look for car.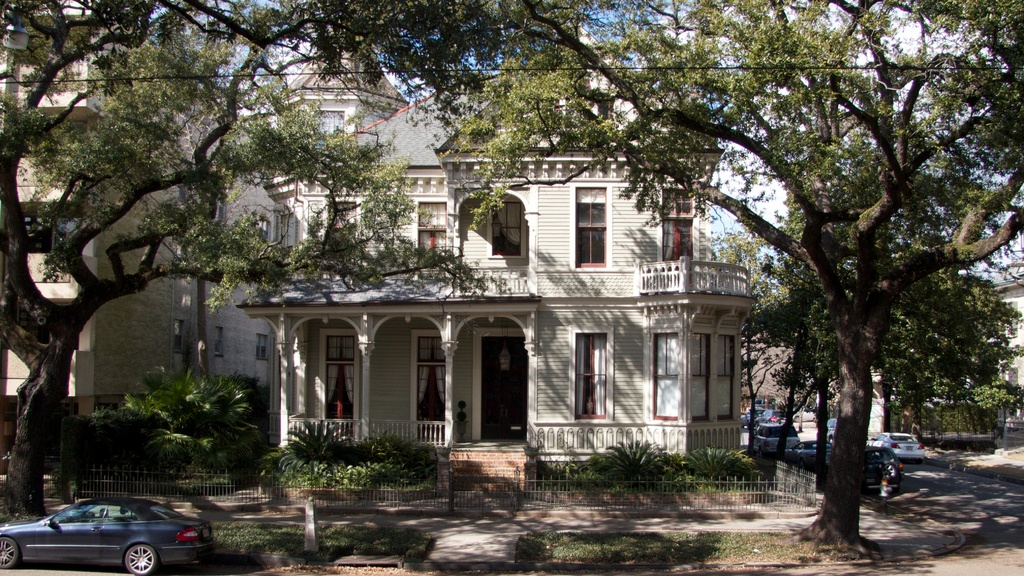
Found: [754, 424, 803, 454].
